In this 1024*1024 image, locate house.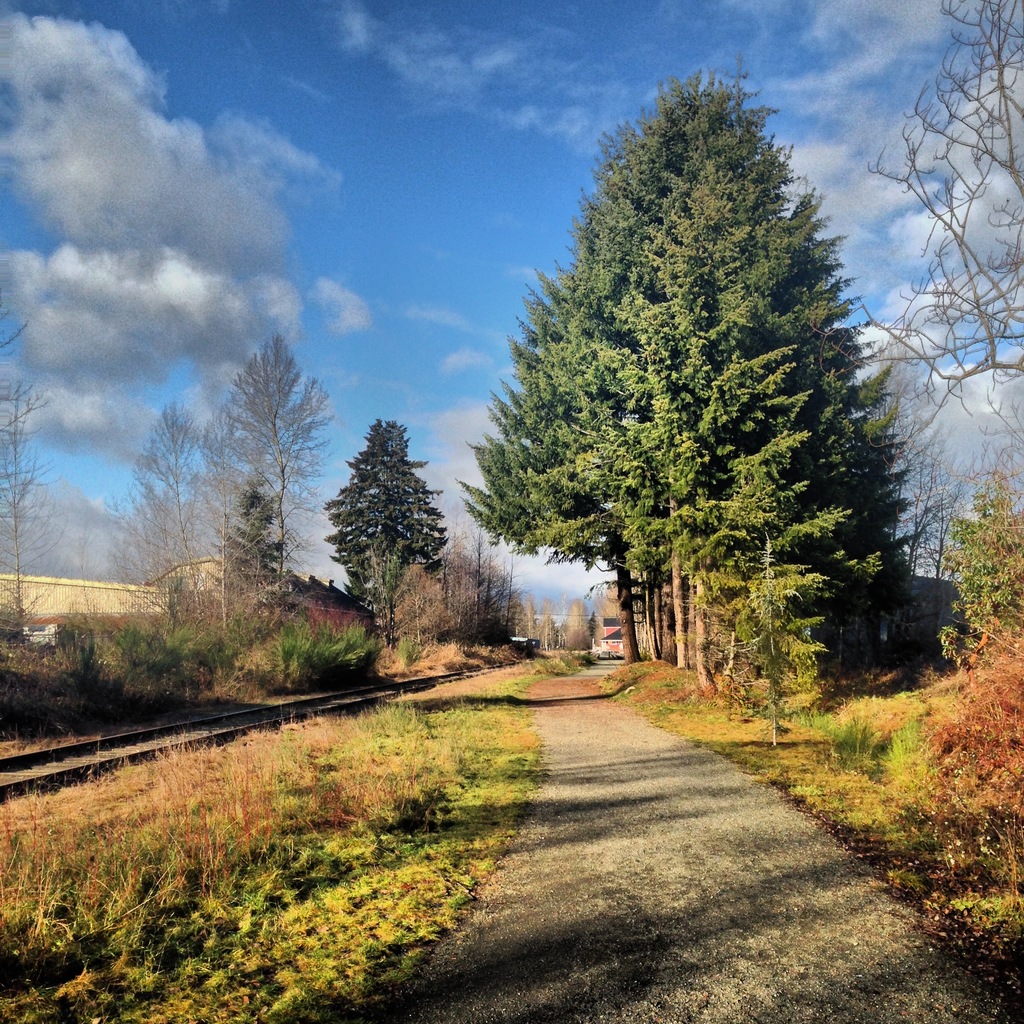
Bounding box: x1=0 y1=540 x2=385 y2=676.
